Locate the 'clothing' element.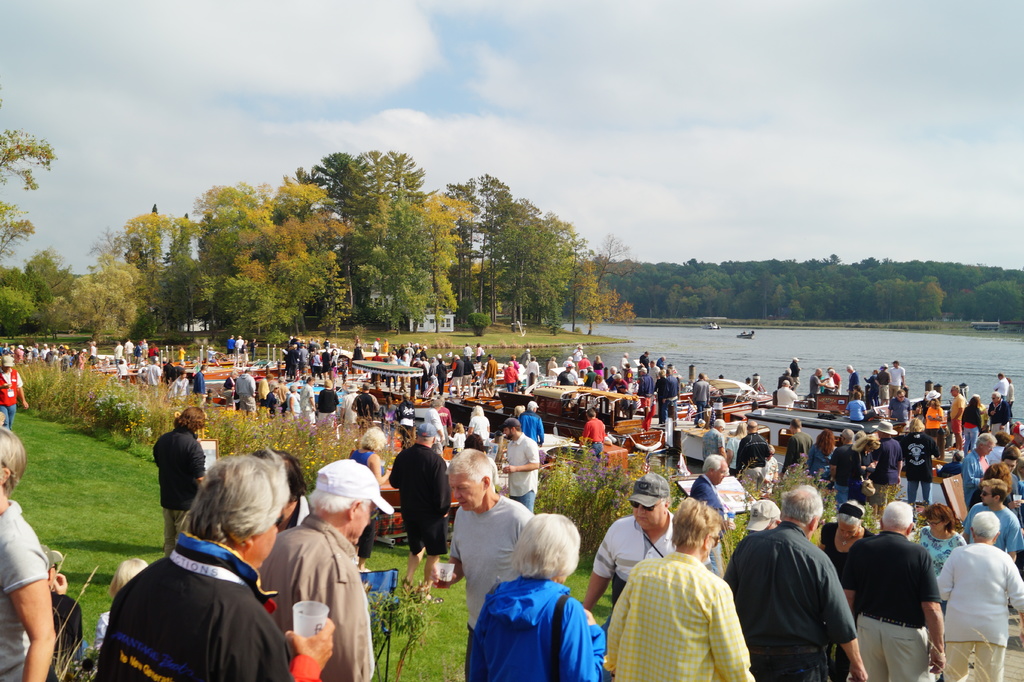
Element bbox: Rect(468, 414, 502, 446).
